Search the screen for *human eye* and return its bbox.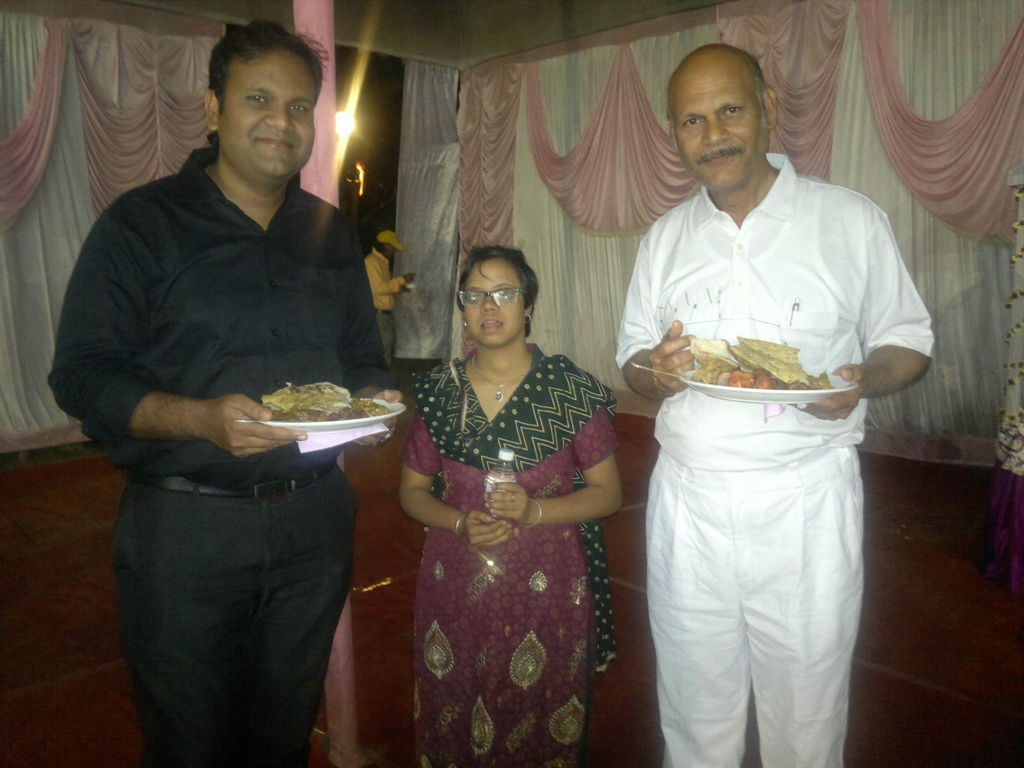
Found: locate(722, 103, 743, 119).
